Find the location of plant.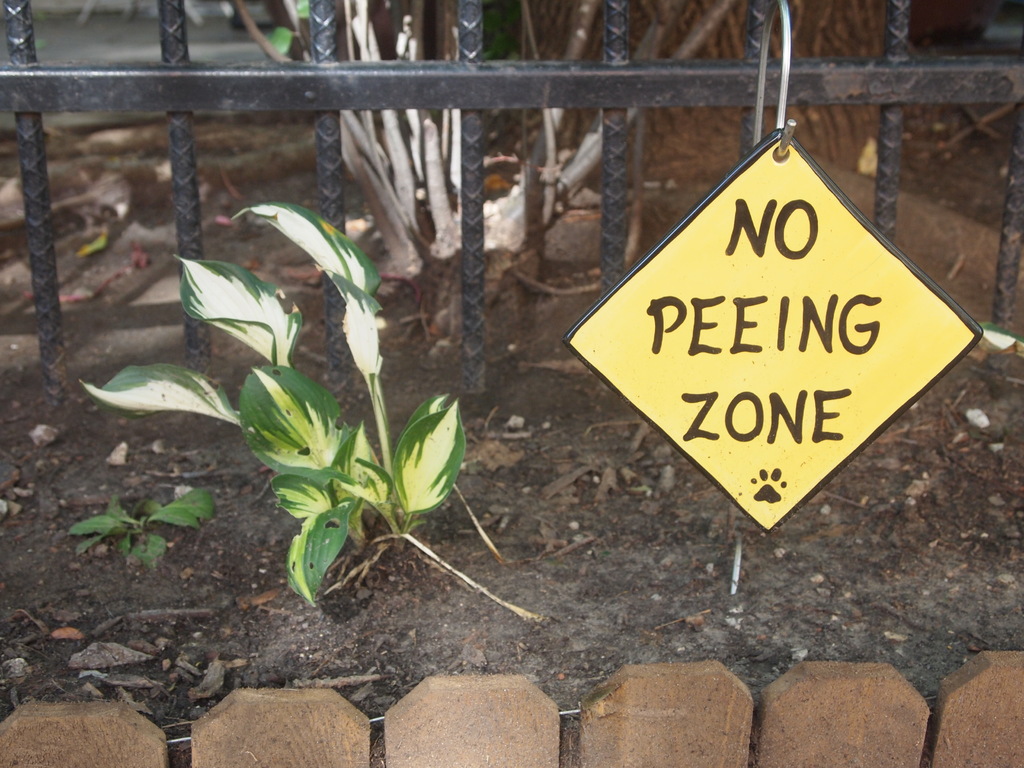
Location: rect(78, 201, 467, 605).
